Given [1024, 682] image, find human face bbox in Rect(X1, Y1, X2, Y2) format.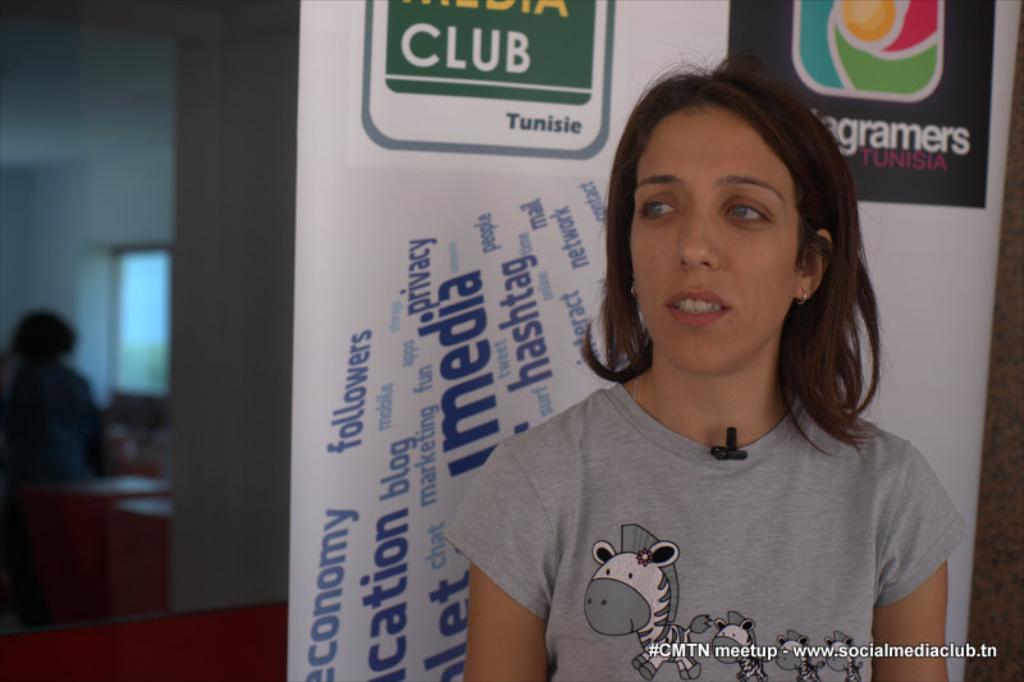
Rect(632, 99, 796, 367).
